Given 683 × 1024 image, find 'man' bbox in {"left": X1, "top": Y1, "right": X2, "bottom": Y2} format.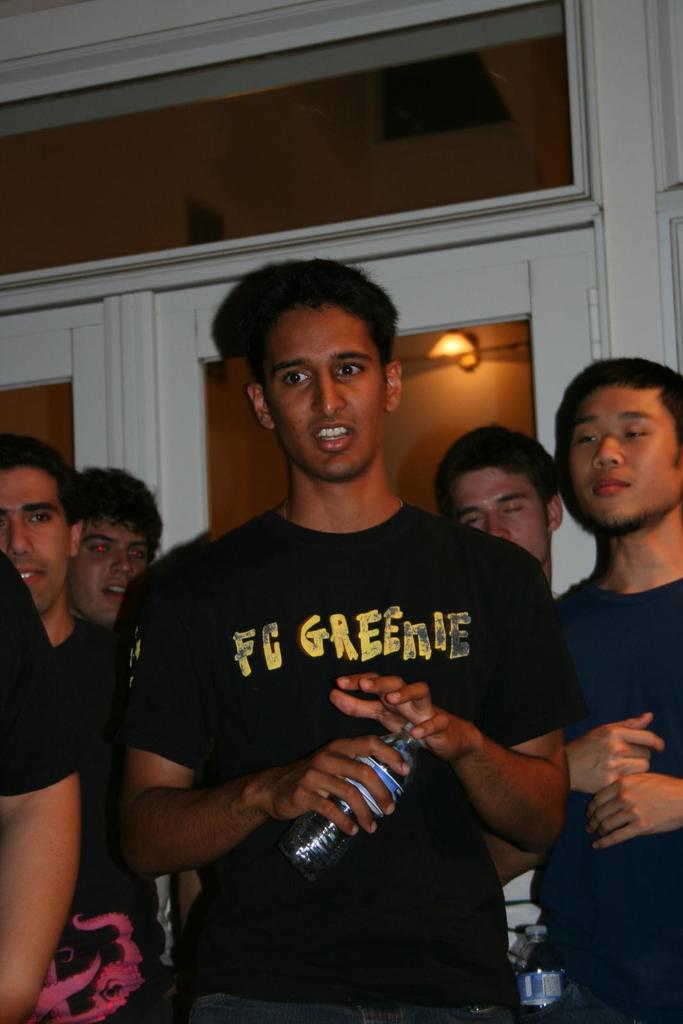
{"left": 0, "top": 438, "right": 171, "bottom": 1023}.
